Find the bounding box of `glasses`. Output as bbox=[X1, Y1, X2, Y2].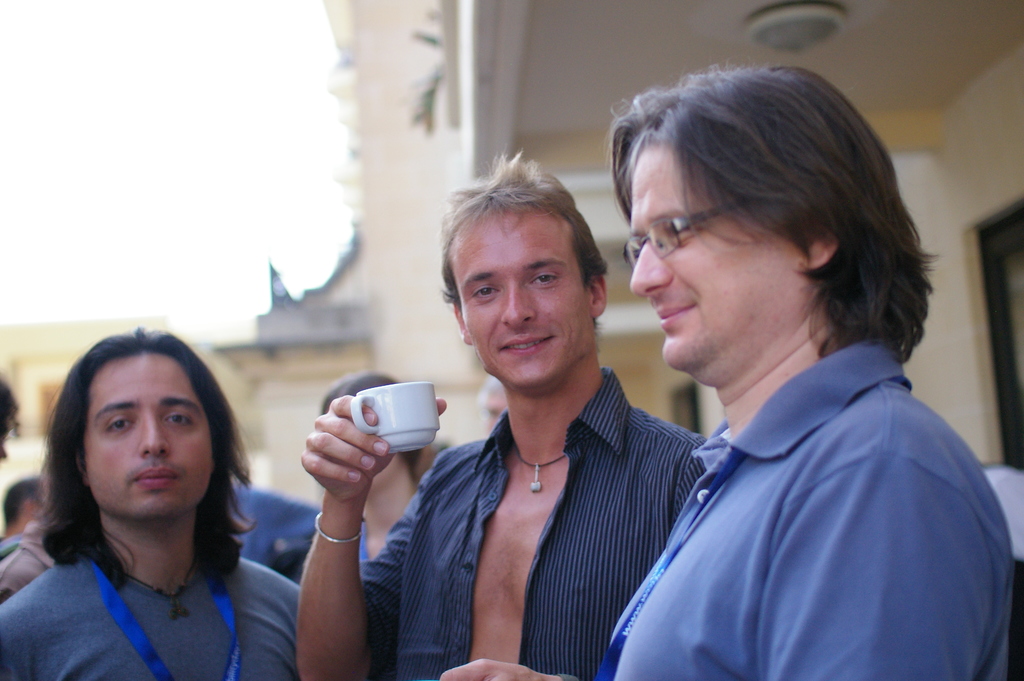
bbox=[626, 201, 746, 267].
